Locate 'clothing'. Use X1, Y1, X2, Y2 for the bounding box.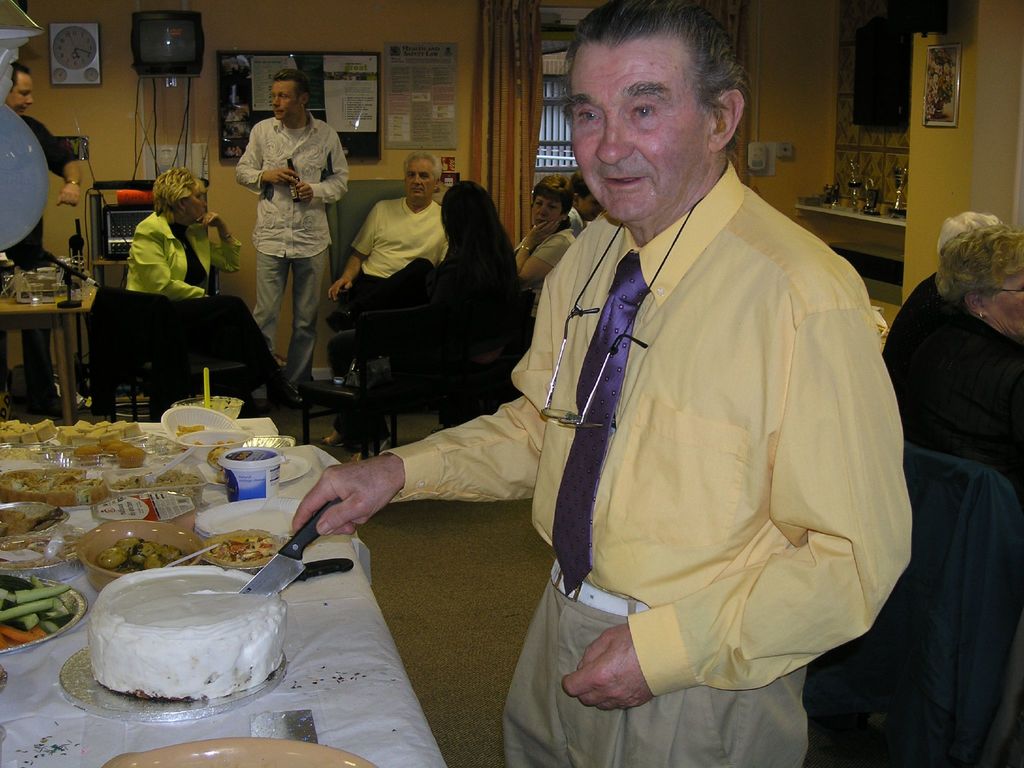
515, 222, 576, 289.
